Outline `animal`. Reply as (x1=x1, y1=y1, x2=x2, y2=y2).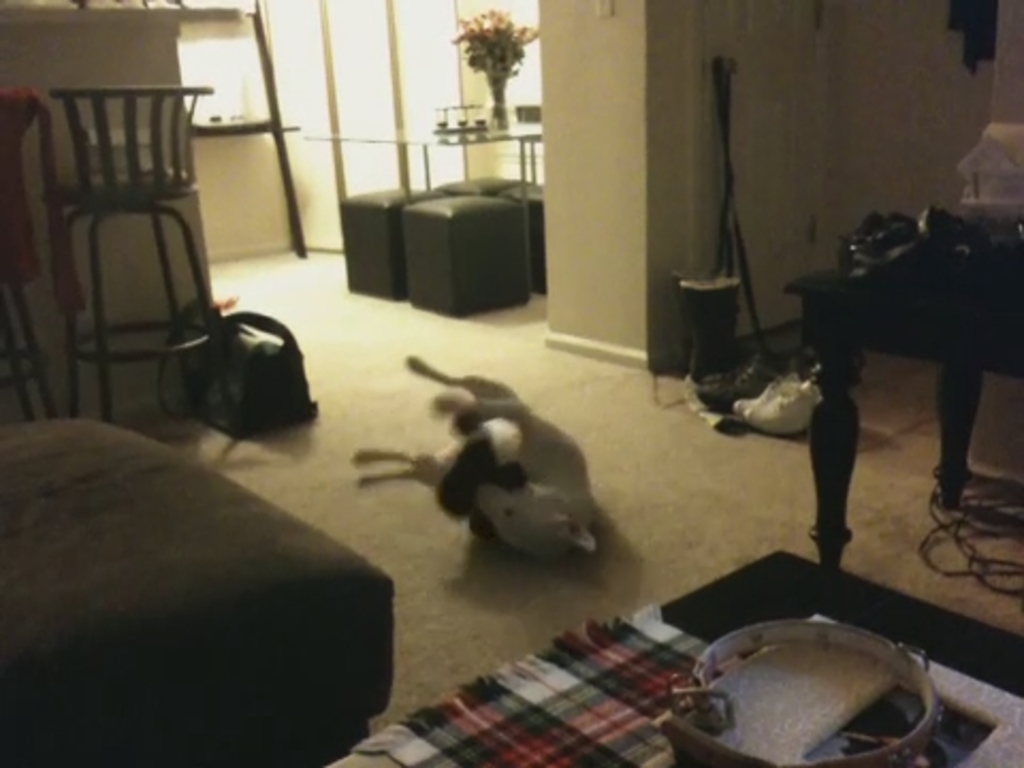
(x1=433, y1=414, x2=523, y2=523).
